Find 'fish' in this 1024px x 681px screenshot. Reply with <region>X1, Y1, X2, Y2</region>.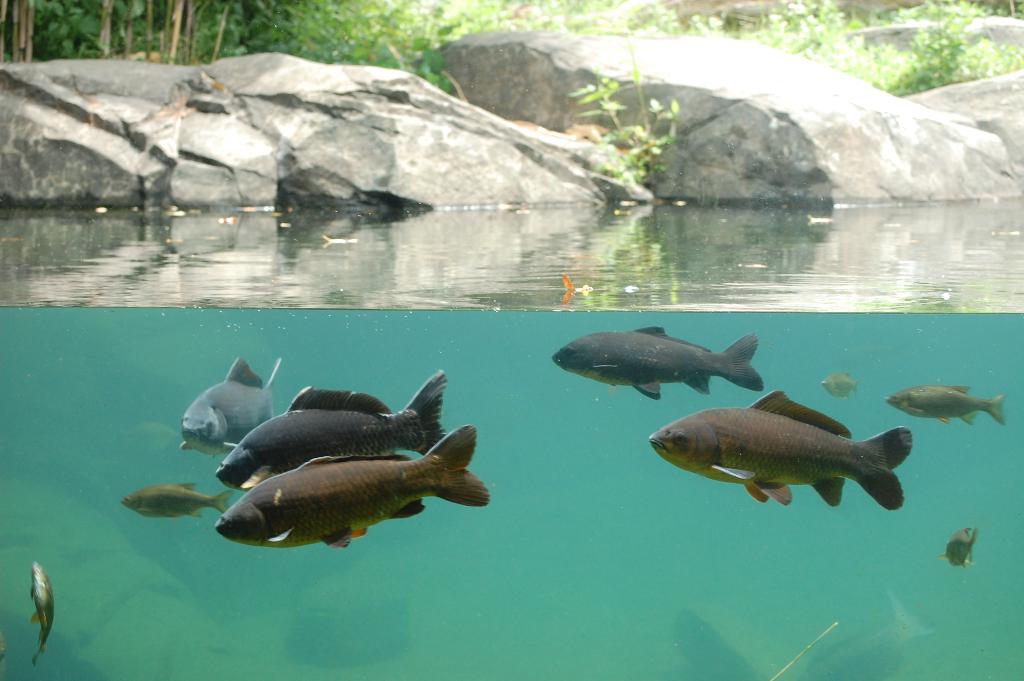
<region>220, 426, 488, 554</region>.
